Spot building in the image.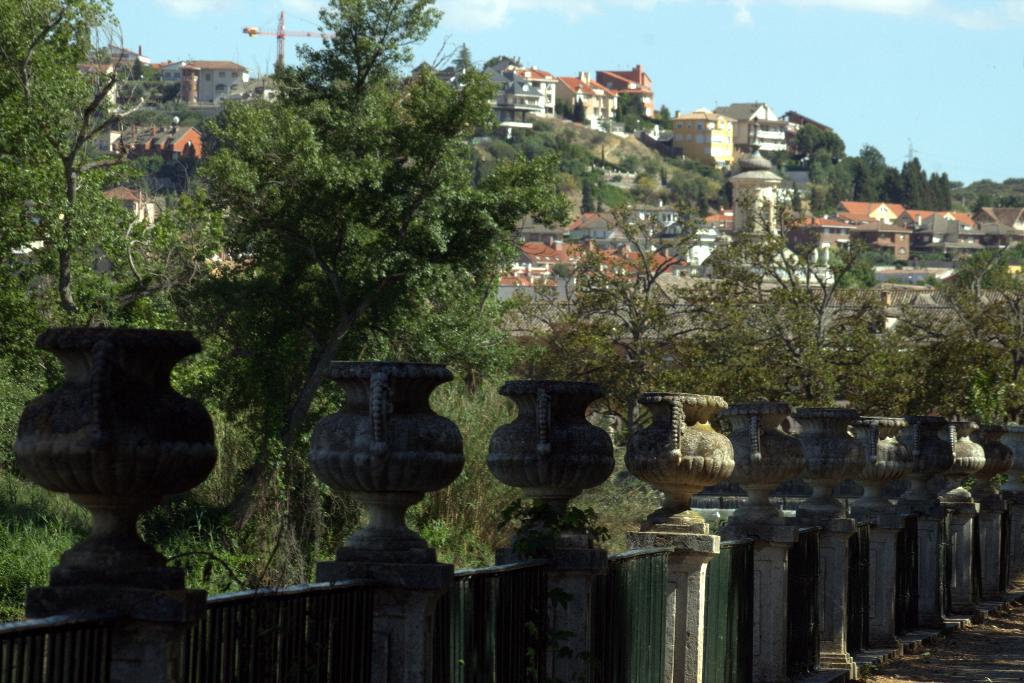
building found at x1=671, y1=112, x2=737, y2=177.
